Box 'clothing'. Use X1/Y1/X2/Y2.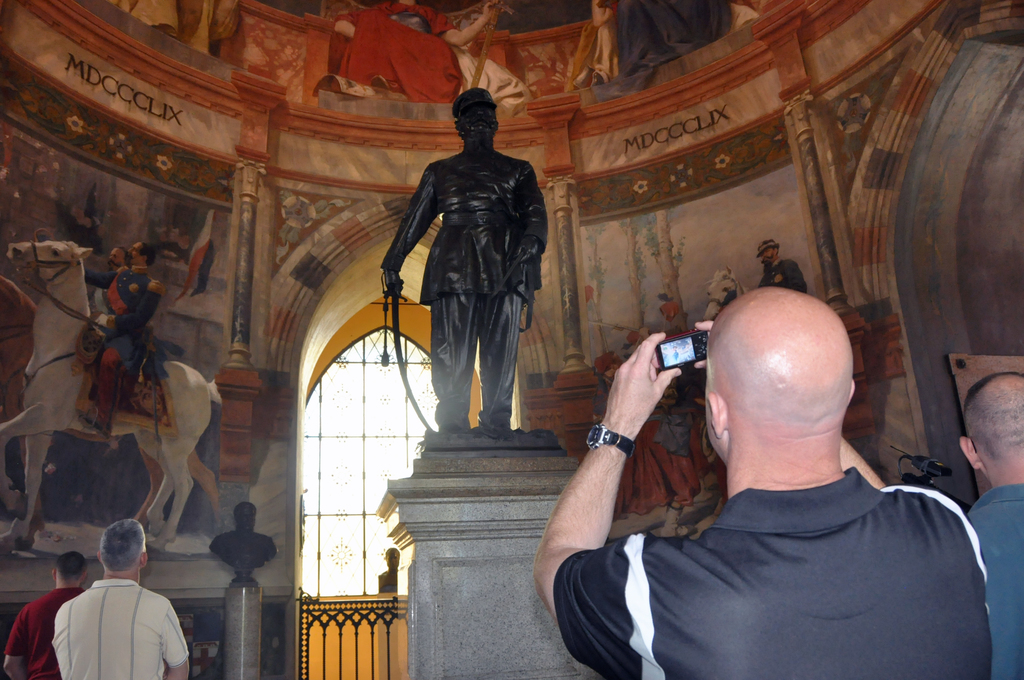
10/585/82/677.
